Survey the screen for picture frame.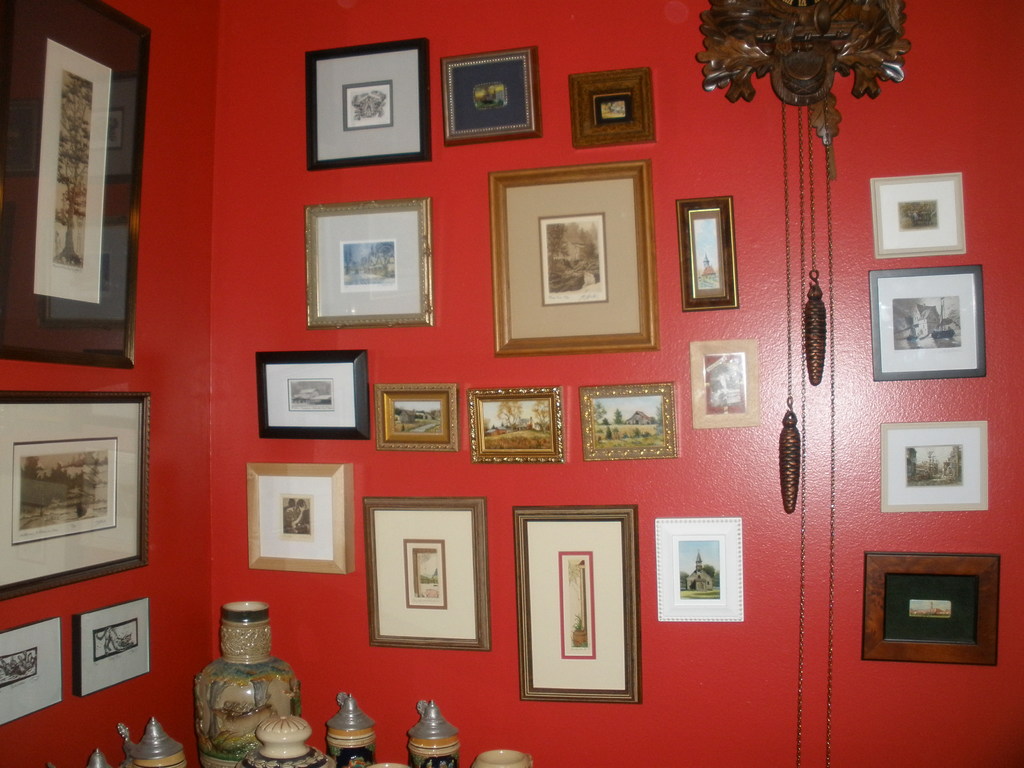
Survey found: 655/516/743/621.
